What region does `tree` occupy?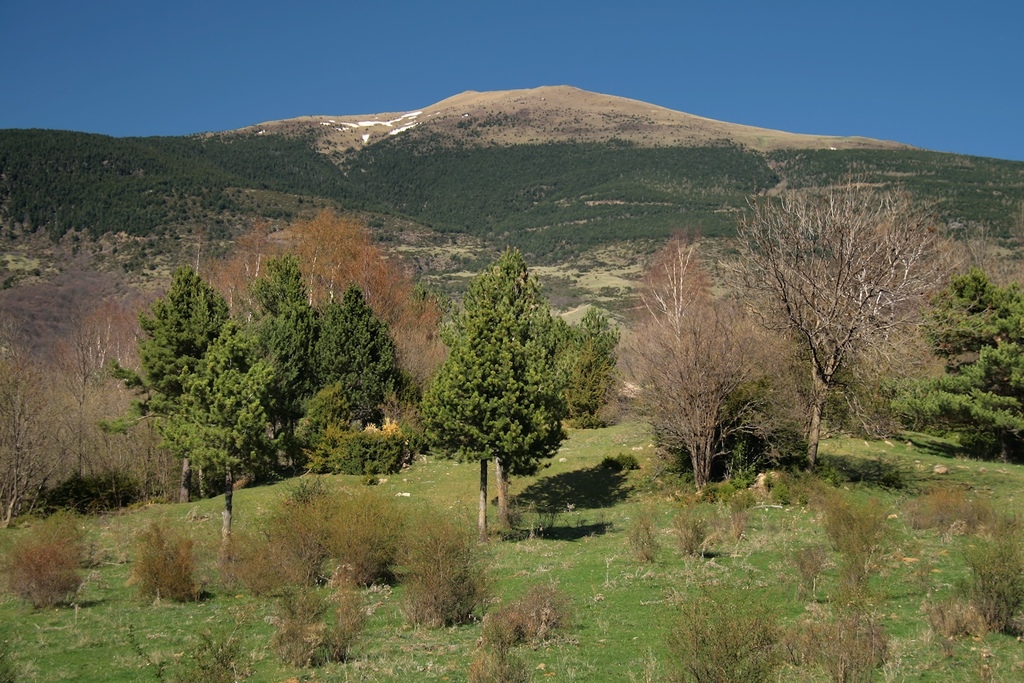
(301,279,435,438).
